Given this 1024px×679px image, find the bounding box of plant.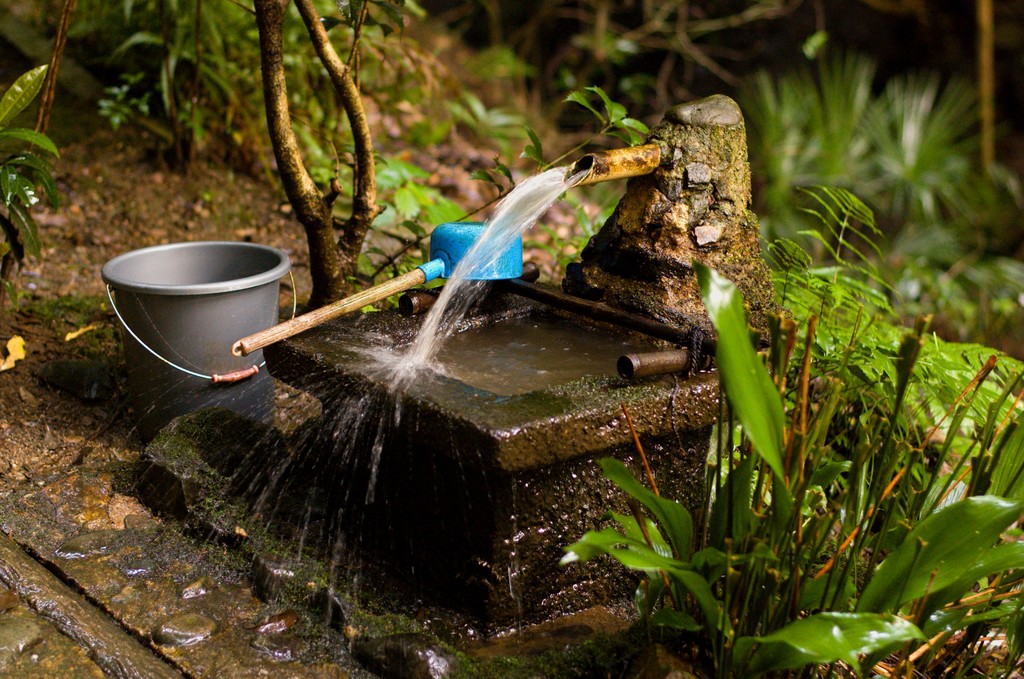
rect(92, 0, 276, 166).
